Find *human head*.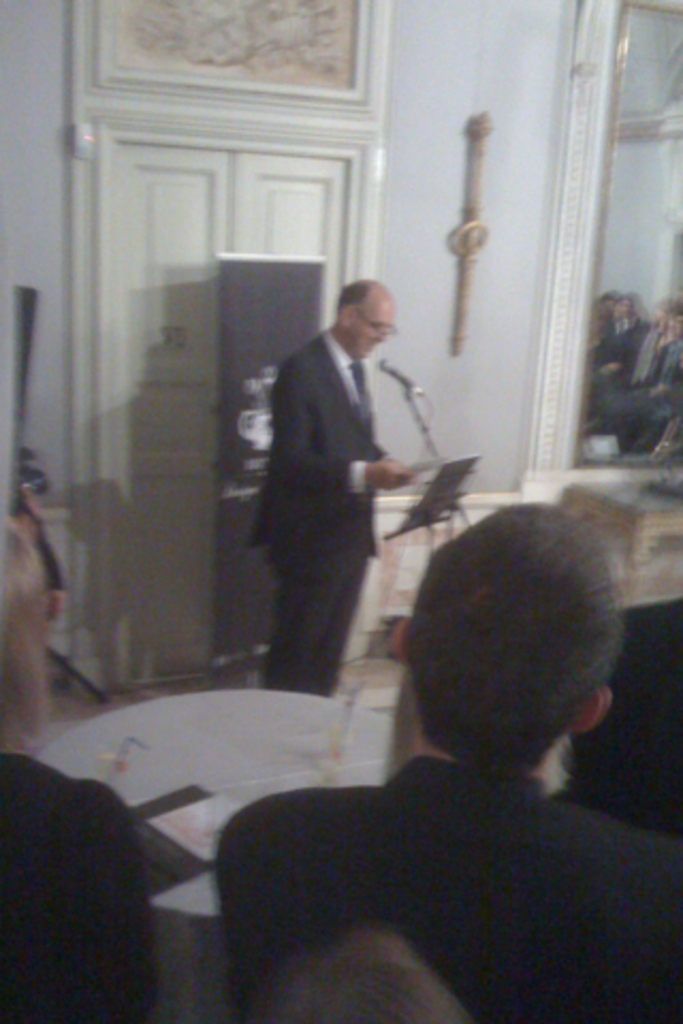
<region>608, 290, 638, 322</region>.
